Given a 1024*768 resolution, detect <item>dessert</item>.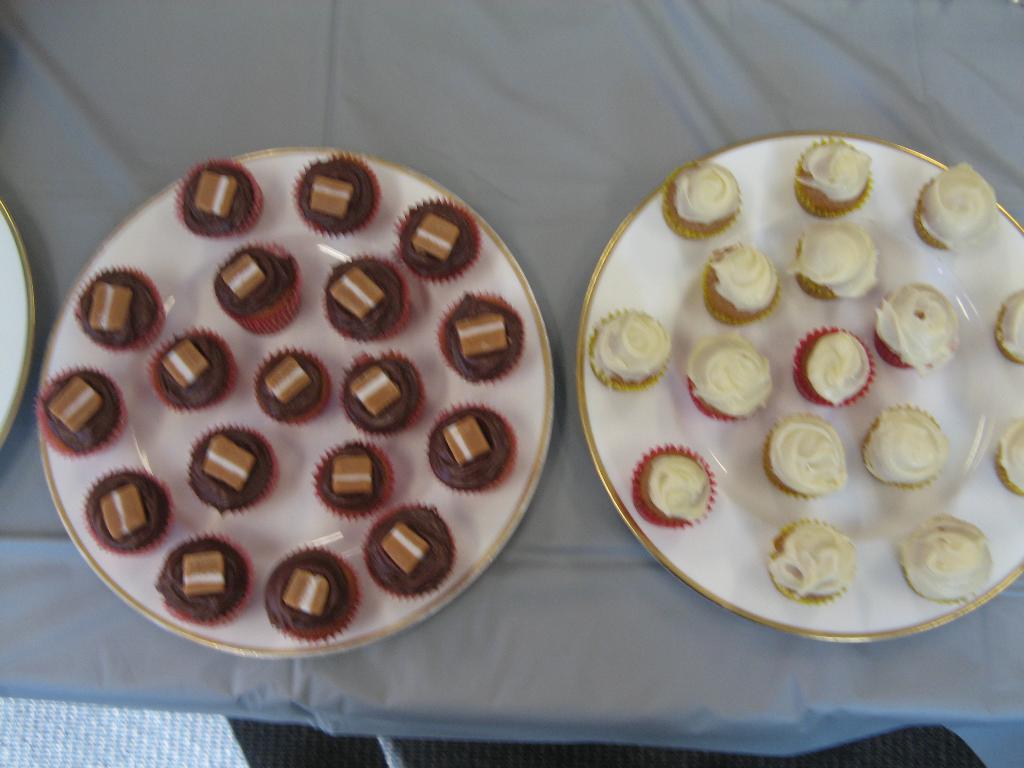
[148,331,228,404].
